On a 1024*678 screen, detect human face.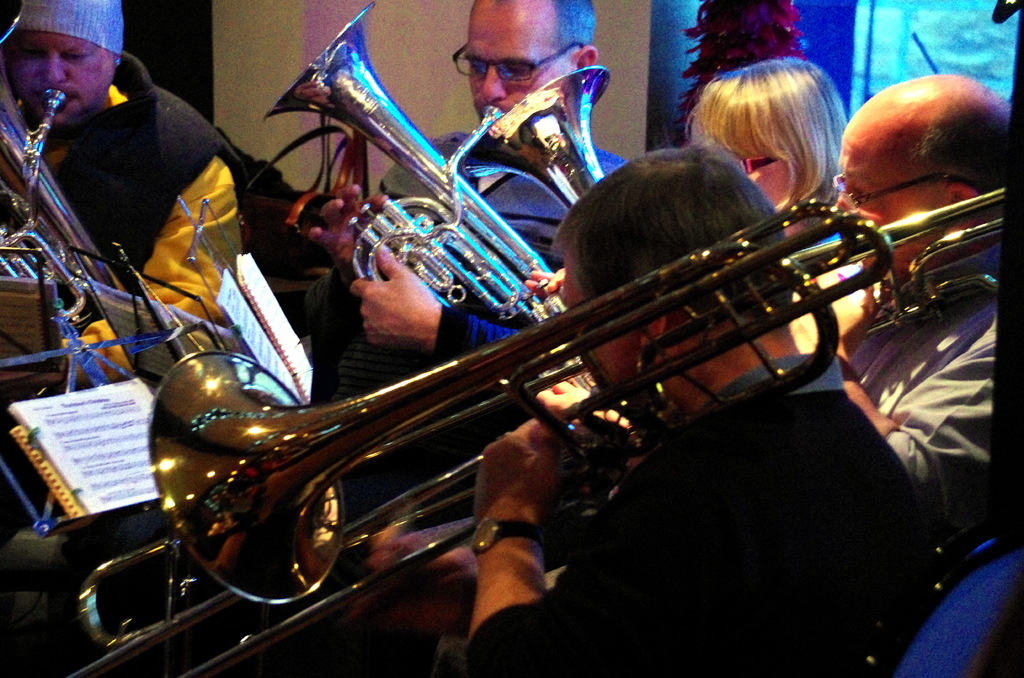
[x1=465, y1=0, x2=561, y2=129].
